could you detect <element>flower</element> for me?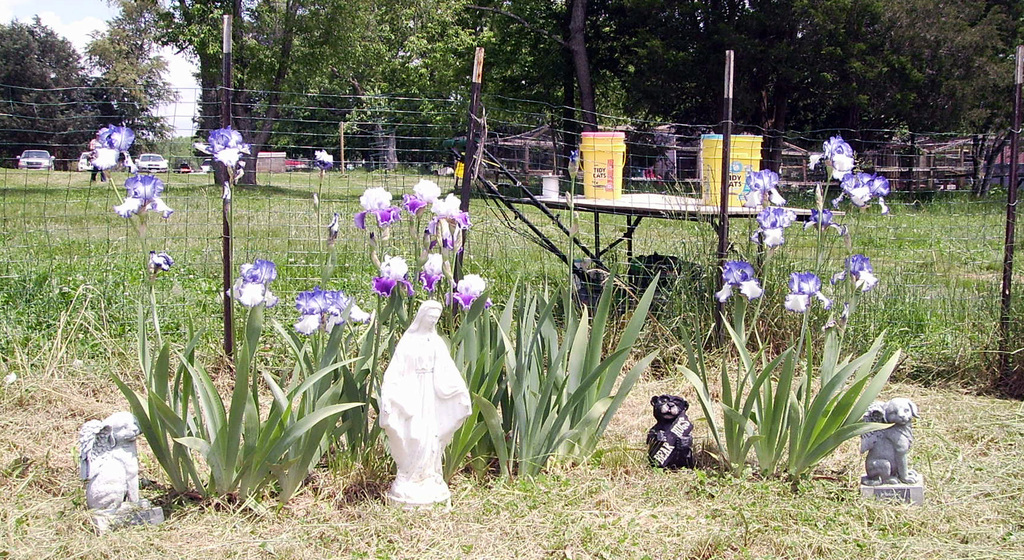
Detection result: (714,259,761,300).
